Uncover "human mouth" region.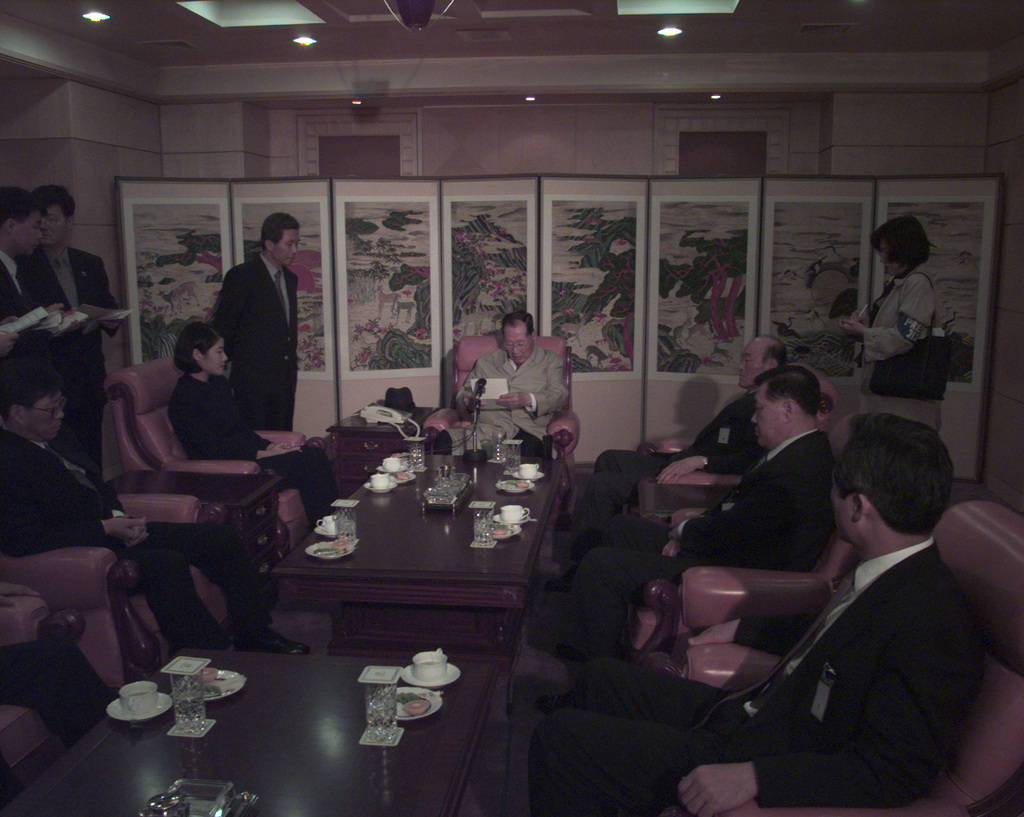
Uncovered: [218,364,227,371].
